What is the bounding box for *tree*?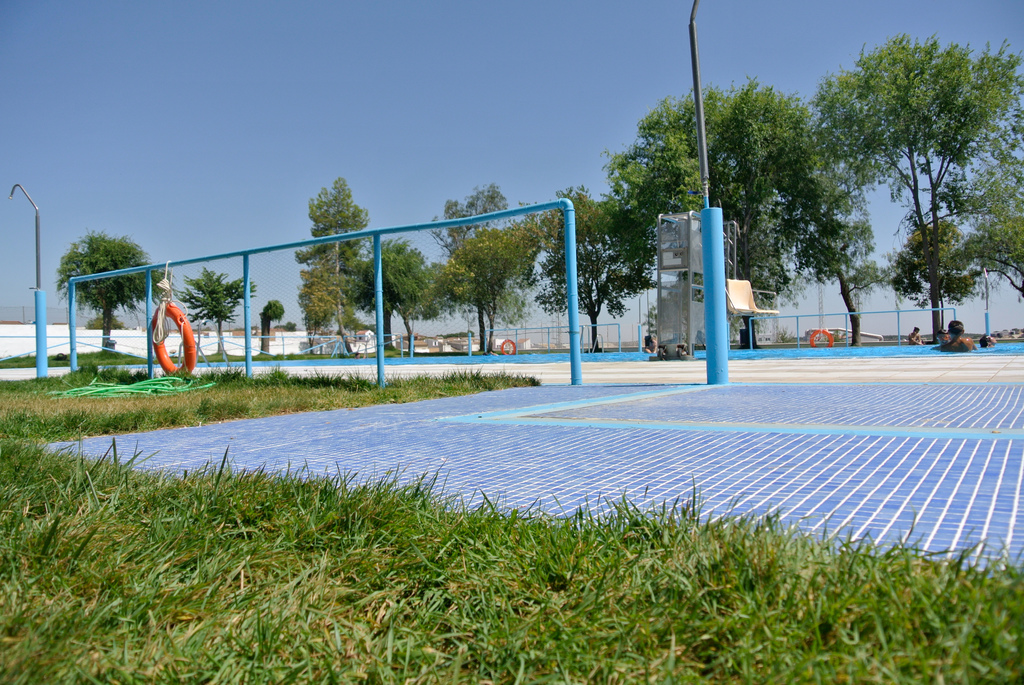
rect(964, 127, 1023, 310).
